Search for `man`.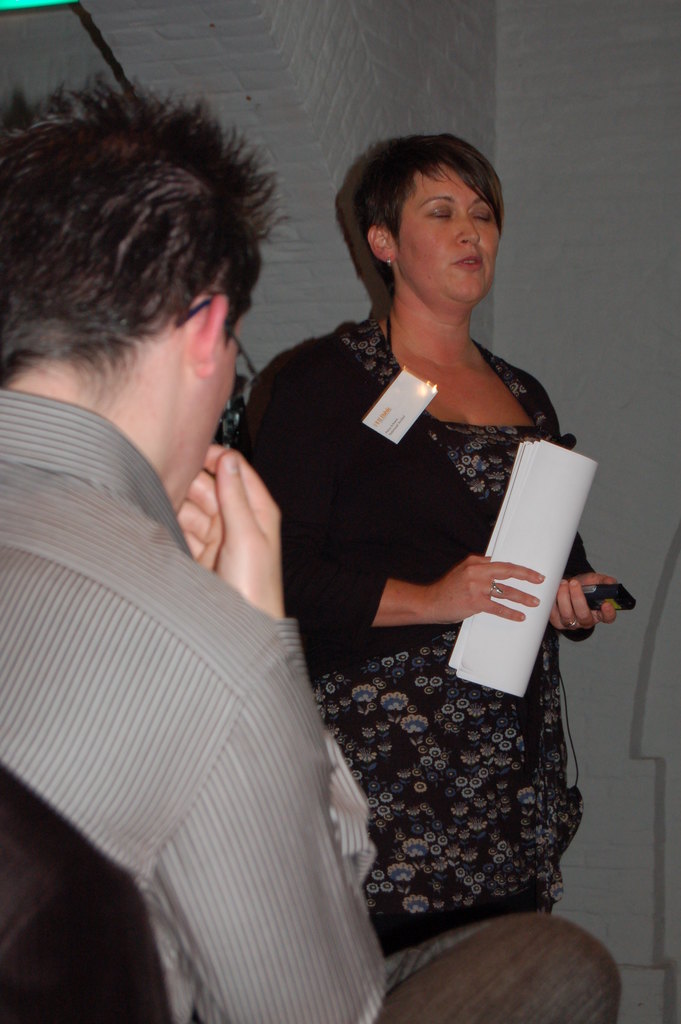
Found at rect(0, 72, 625, 1023).
